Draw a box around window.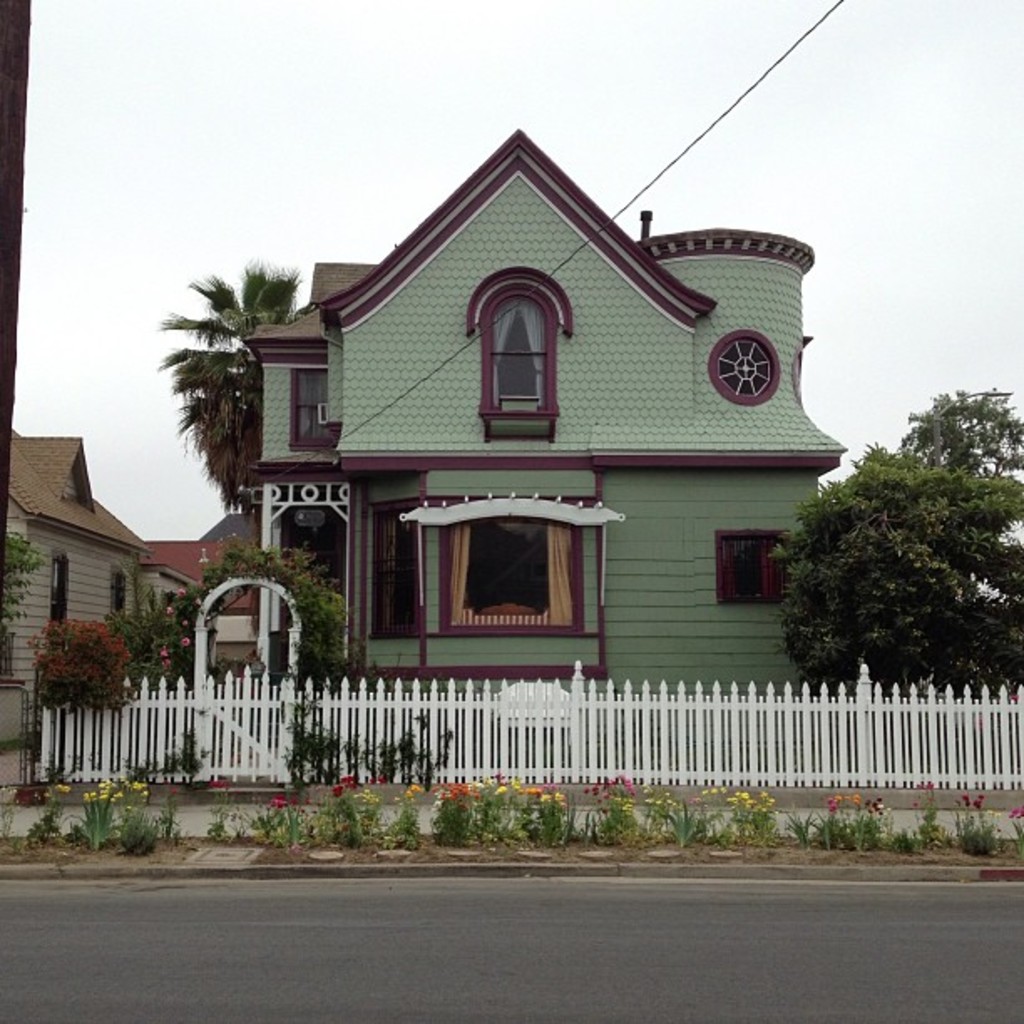
bbox=(714, 522, 798, 606).
